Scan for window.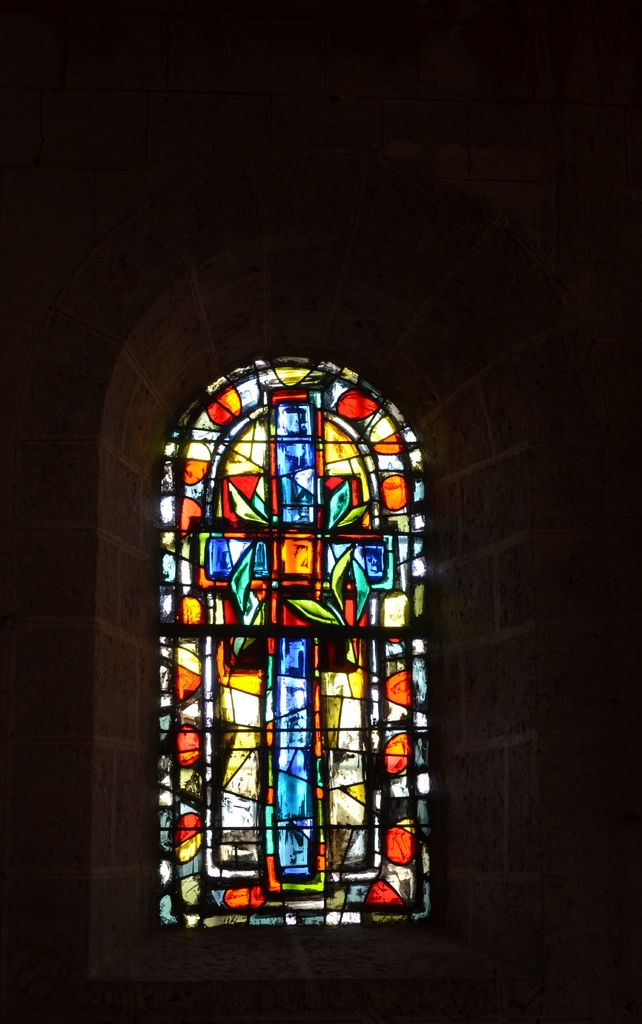
Scan result: [x1=149, y1=349, x2=431, y2=933].
